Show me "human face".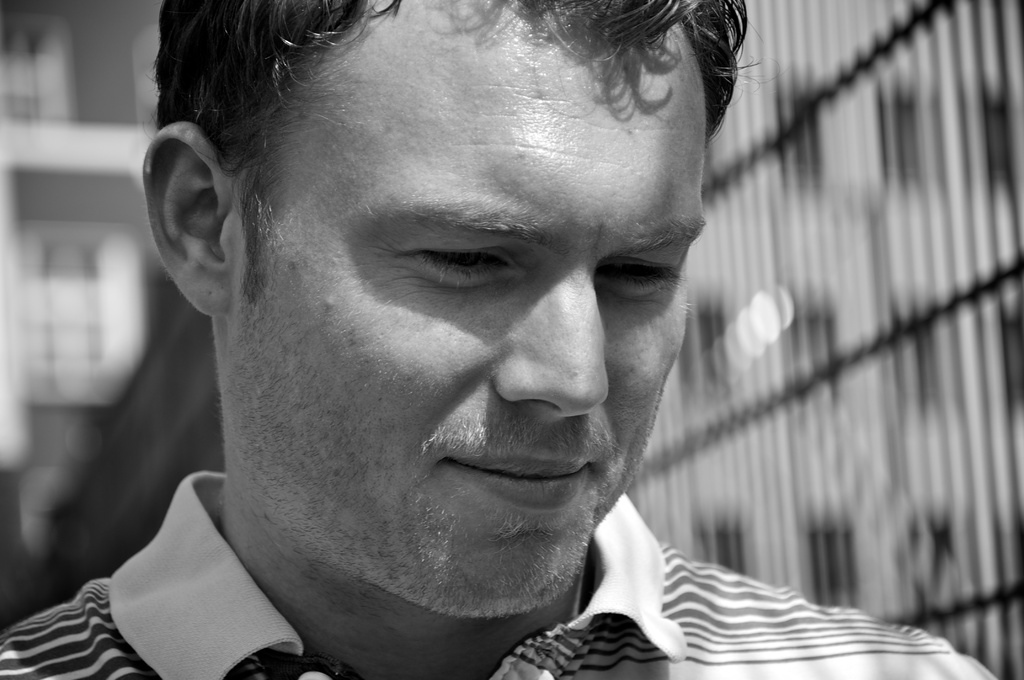
"human face" is here: box=[226, 17, 709, 620].
